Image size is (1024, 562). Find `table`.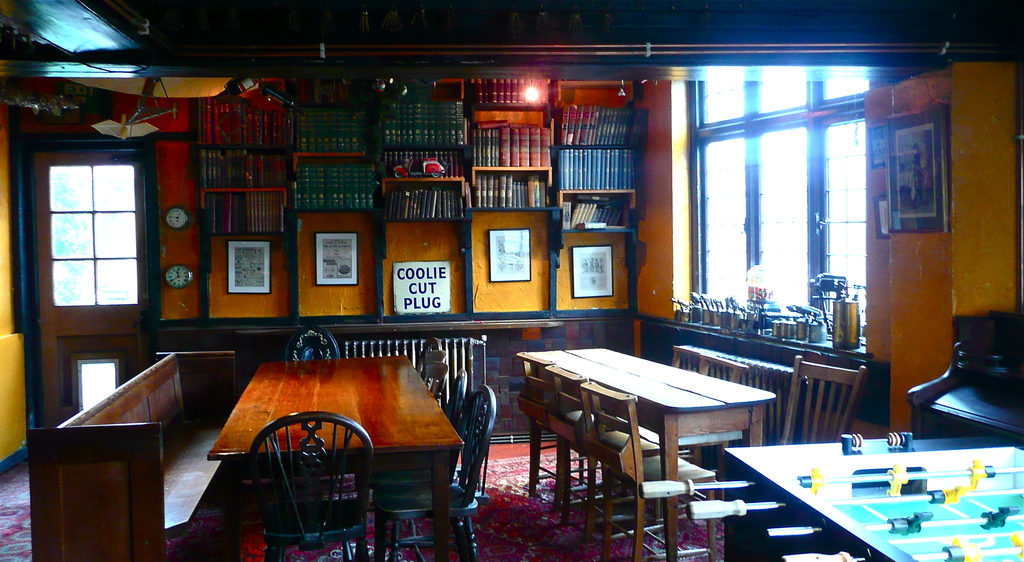
rect(516, 342, 774, 512).
